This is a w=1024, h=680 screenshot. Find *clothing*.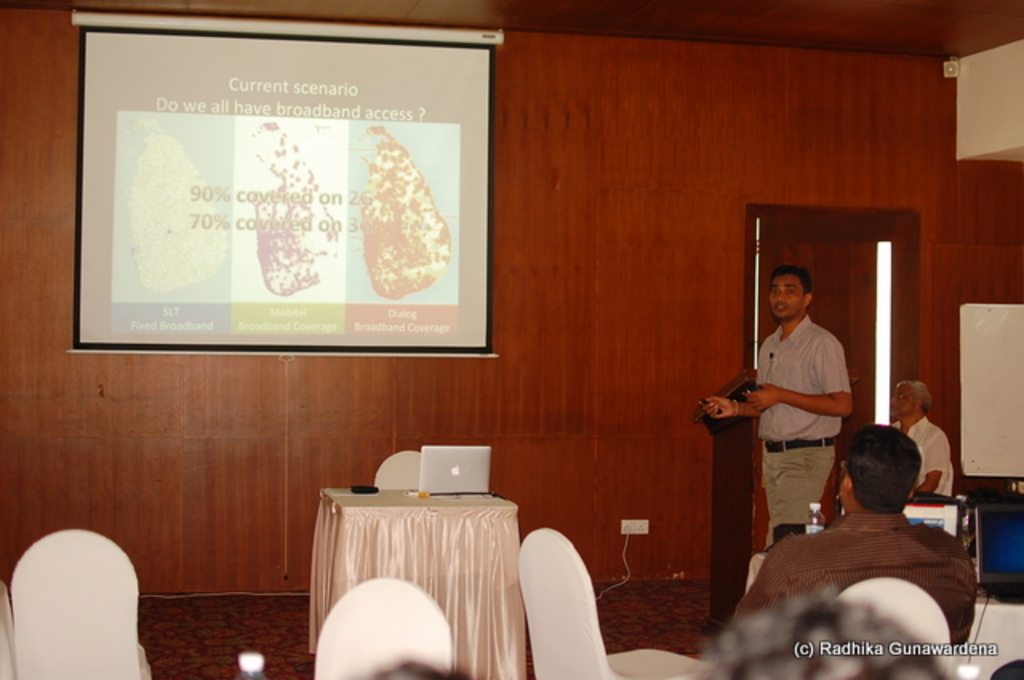
Bounding box: Rect(757, 317, 851, 546).
